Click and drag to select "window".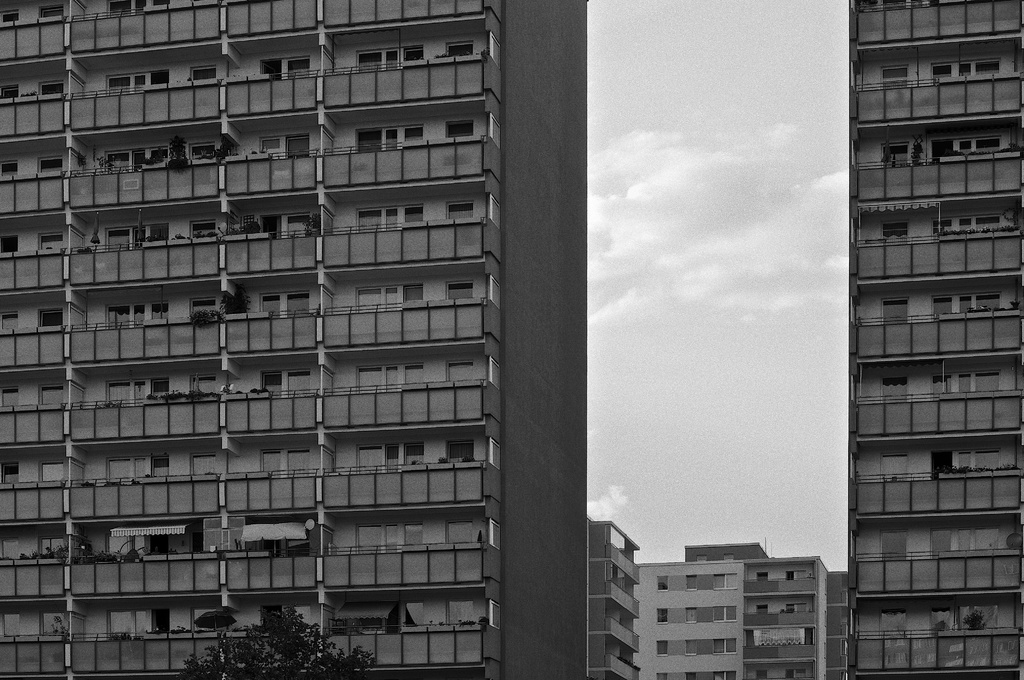
Selection: (x1=448, y1=360, x2=476, y2=382).
